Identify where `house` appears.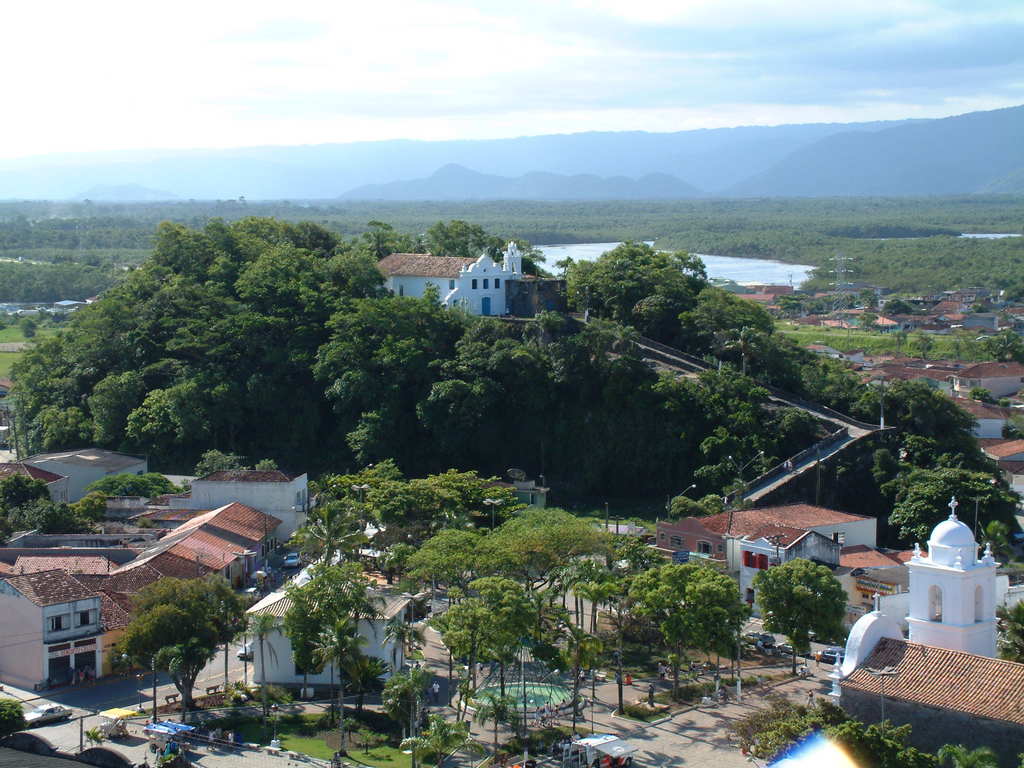
Appears at [189,470,310,545].
